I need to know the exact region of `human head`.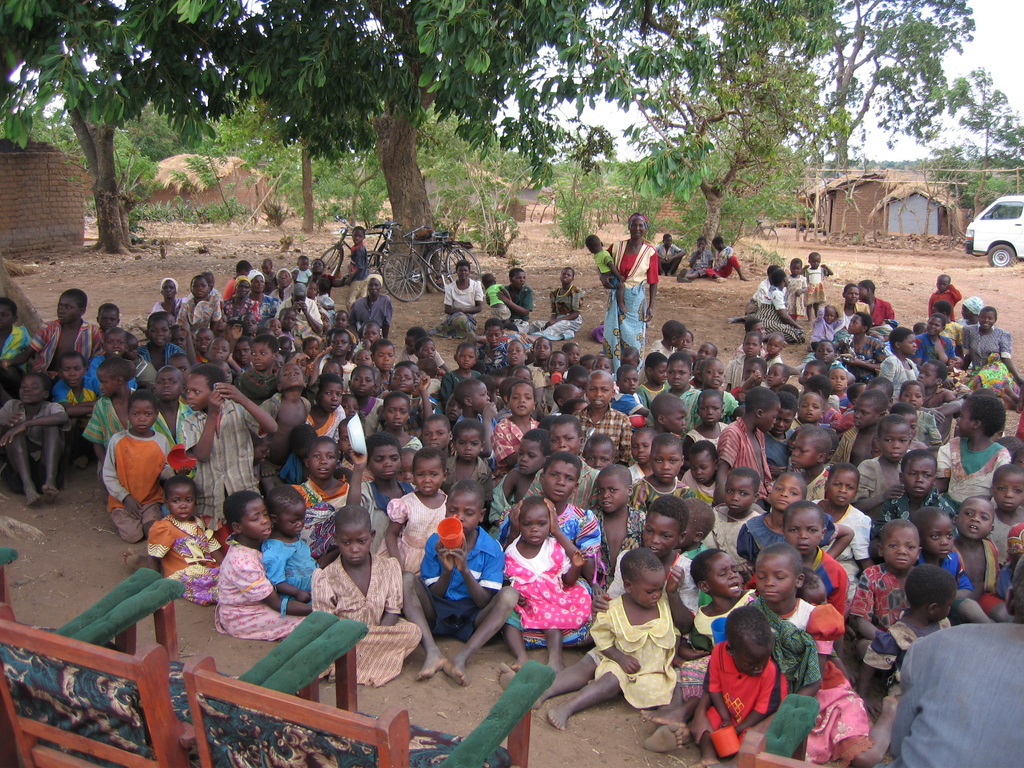
Region: BBox(927, 312, 947, 342).
